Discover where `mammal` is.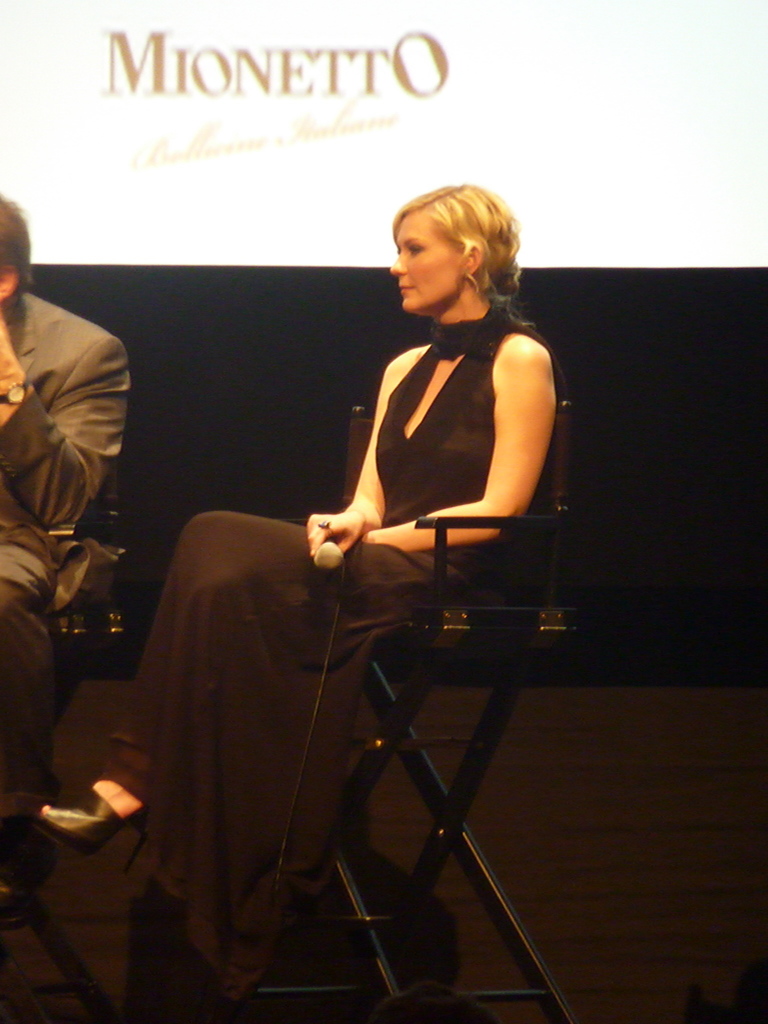
Discovered at select_region(0, 195, 128, 867).
